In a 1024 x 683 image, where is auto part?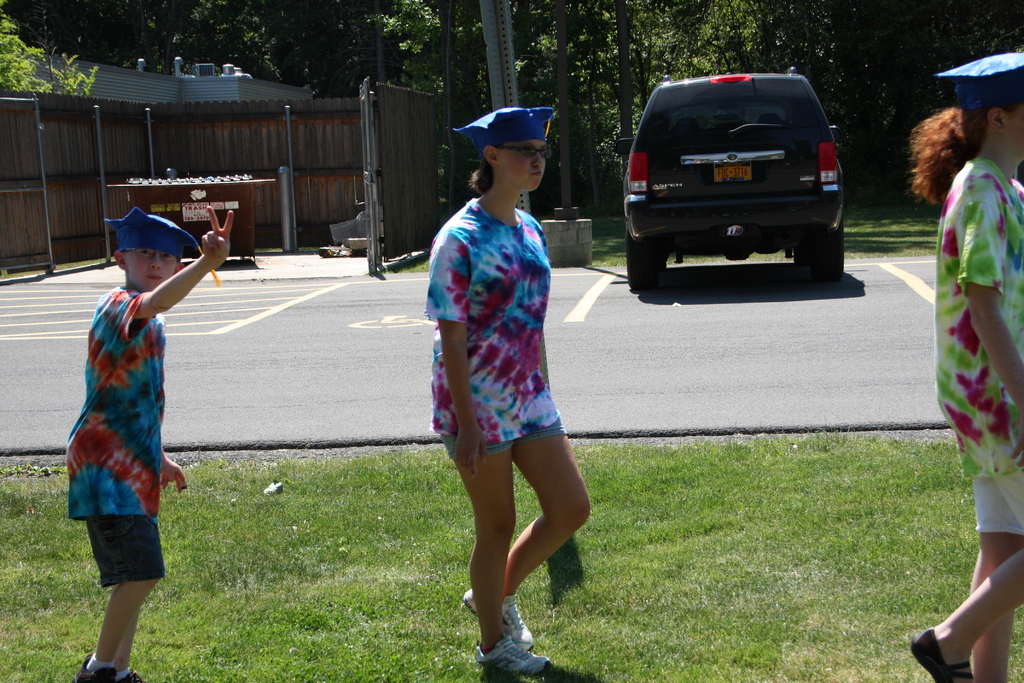
[623, 229, 664, 293].
